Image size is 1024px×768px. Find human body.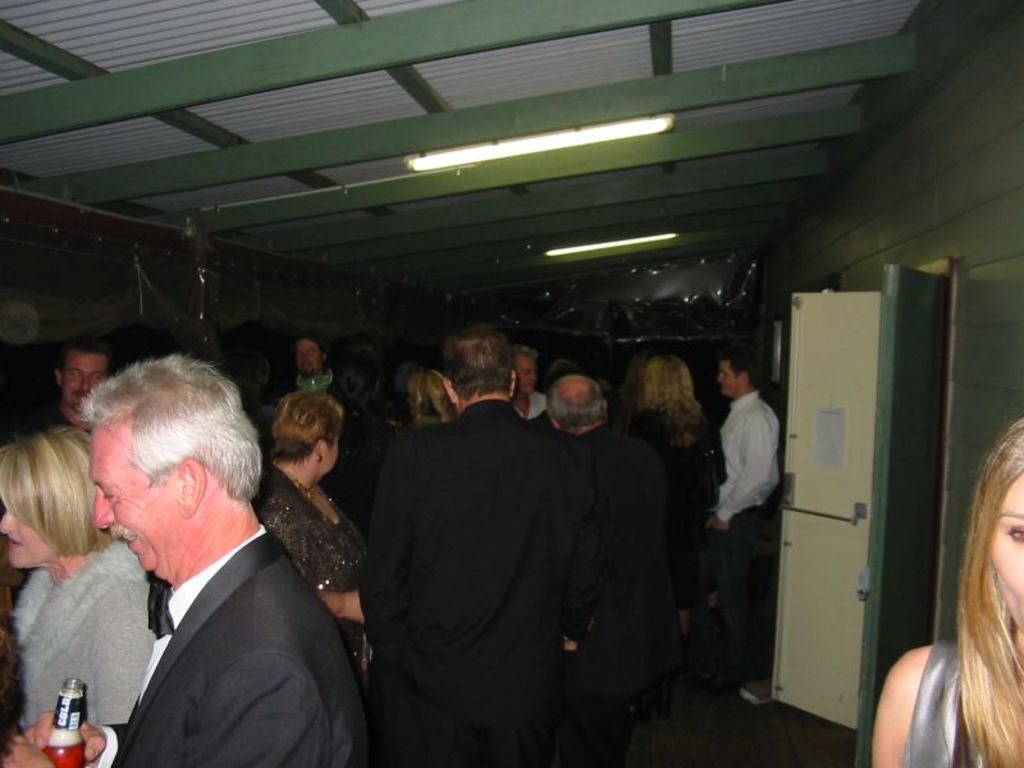
x1=567, y1=420, x2=680, y2=767.
